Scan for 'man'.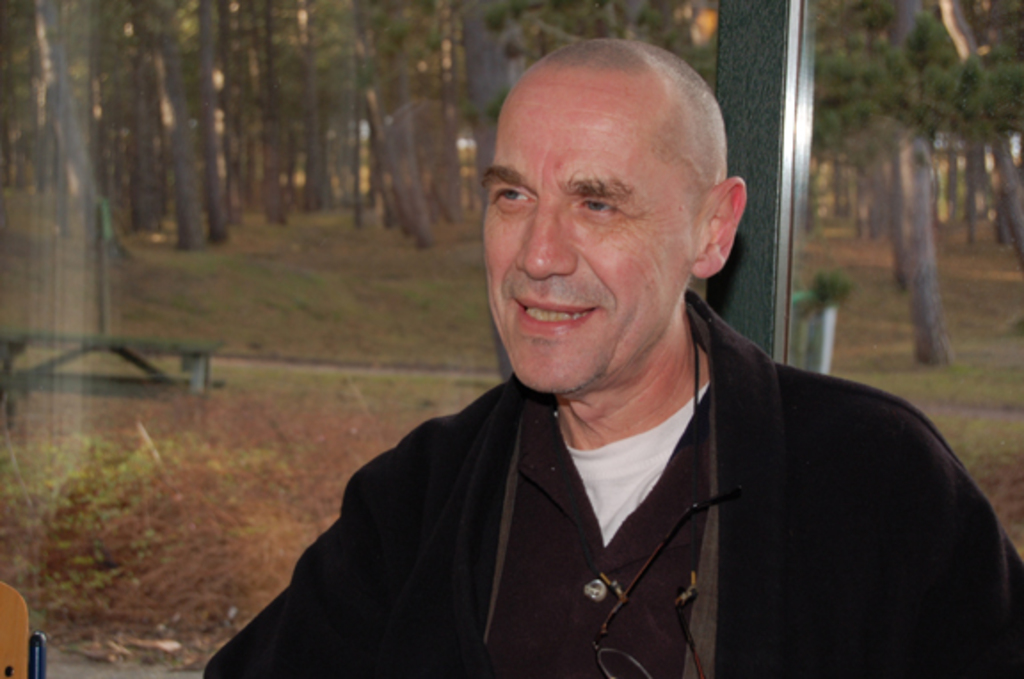
Scan result: 228,50,962,672.
